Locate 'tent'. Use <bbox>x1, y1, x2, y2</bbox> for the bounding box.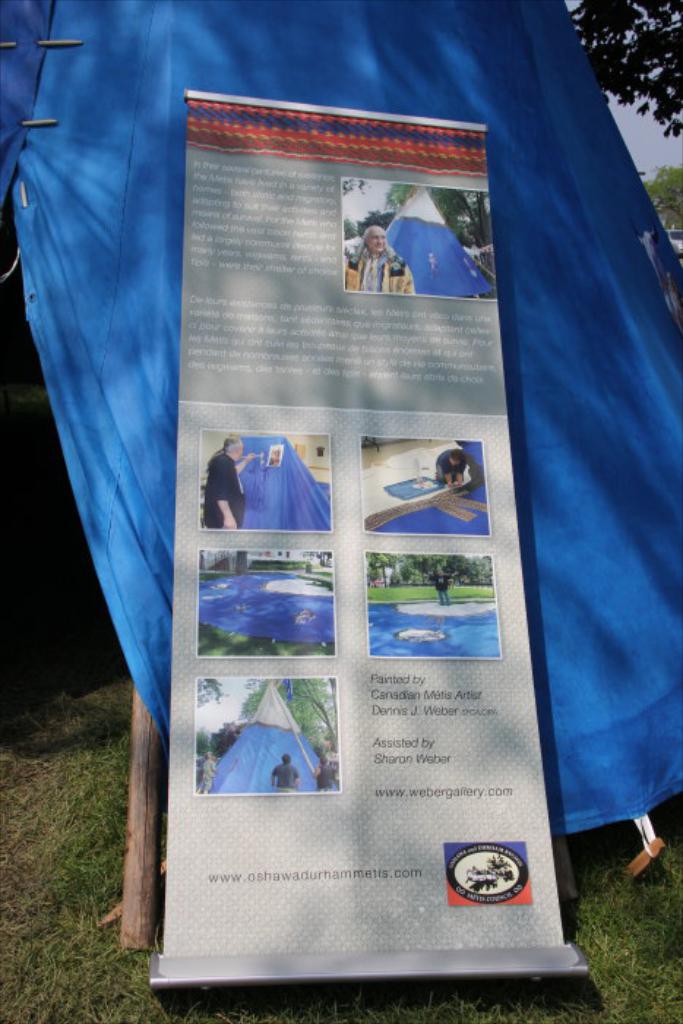
<bbox>0, 1, 682, 955</bbox>.
